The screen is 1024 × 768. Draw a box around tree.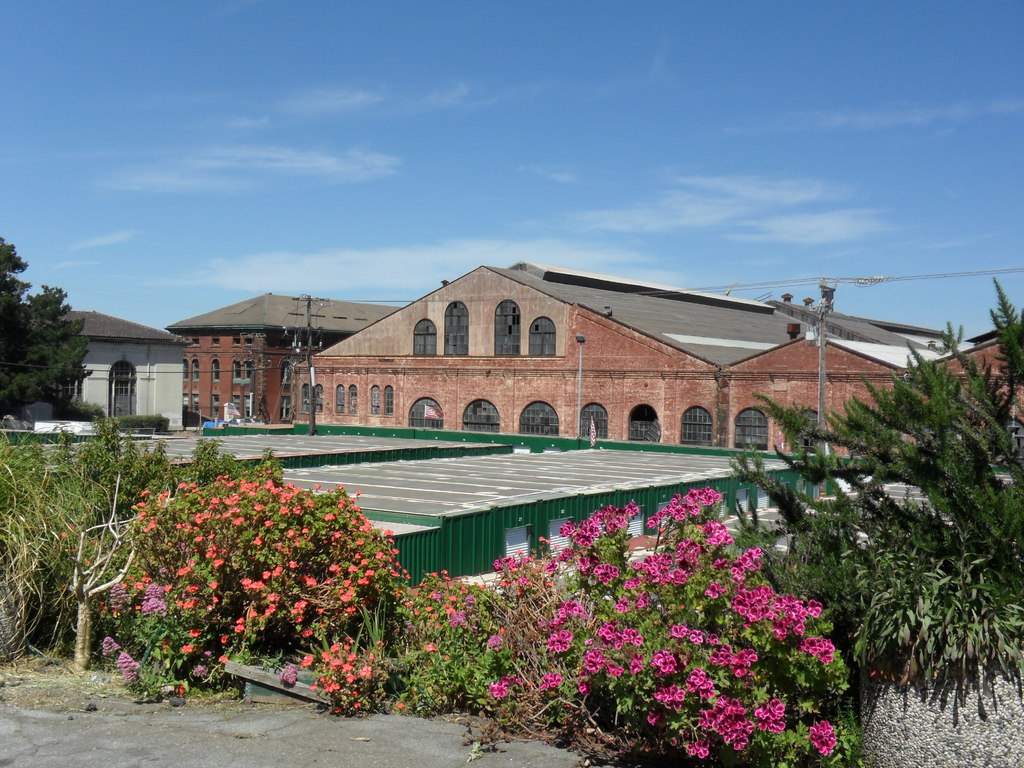
x1=771 y1=293 x2=1013 y2=731.
